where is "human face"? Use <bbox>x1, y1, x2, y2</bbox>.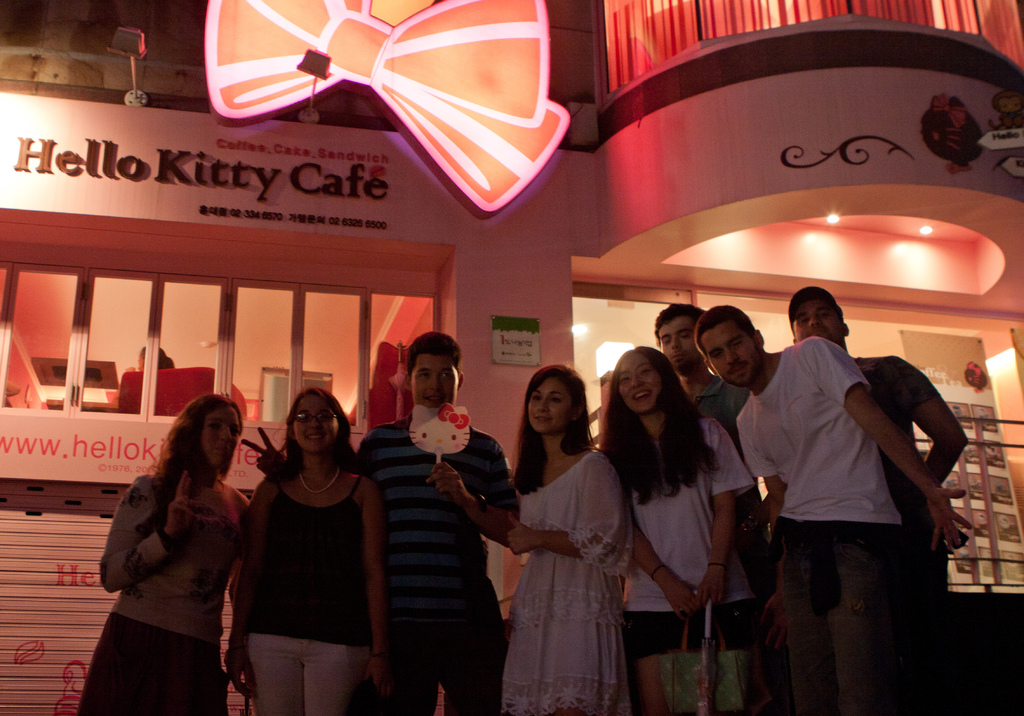
<bbox>619, 354, 662, 410</bbox>.
